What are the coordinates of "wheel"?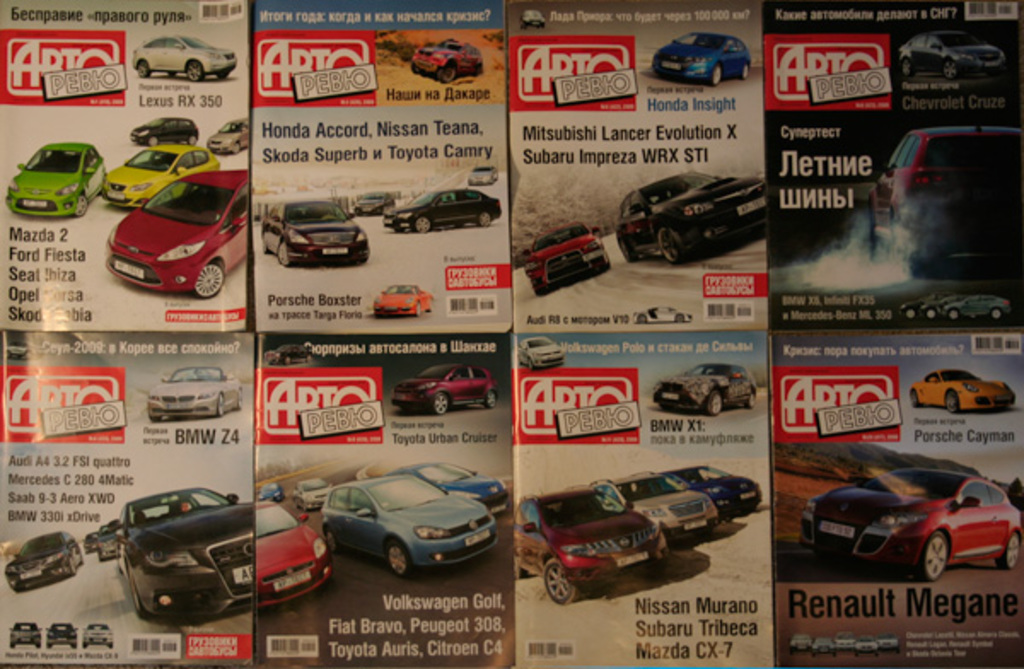
l=418, t=304, r=423, b=311.
